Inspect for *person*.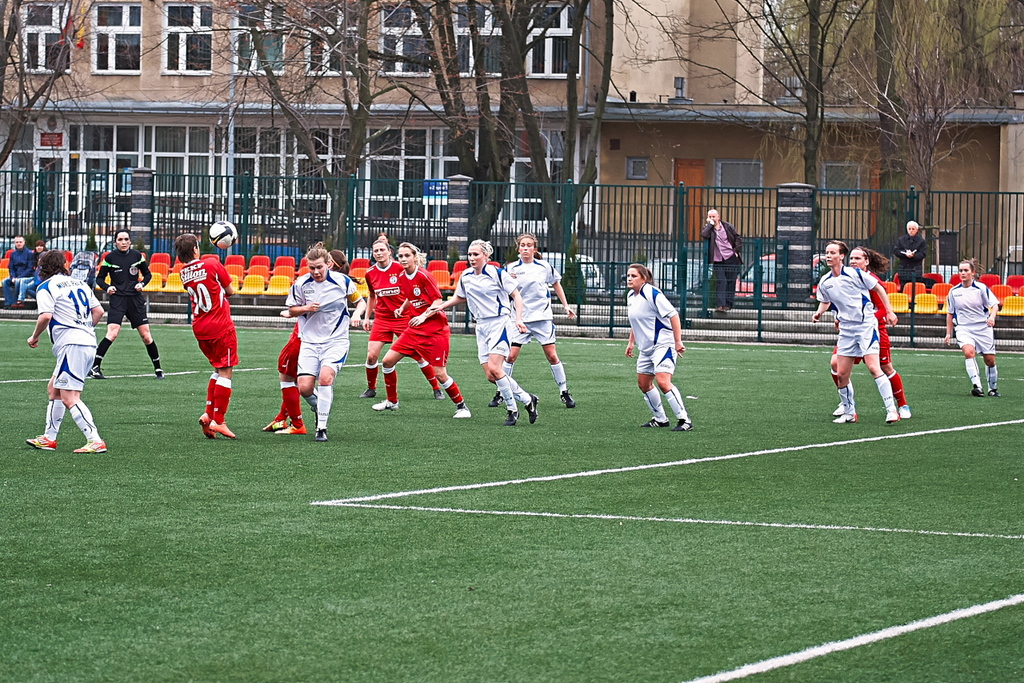
Inspection: l=15, t=238, r=66, b=306.
